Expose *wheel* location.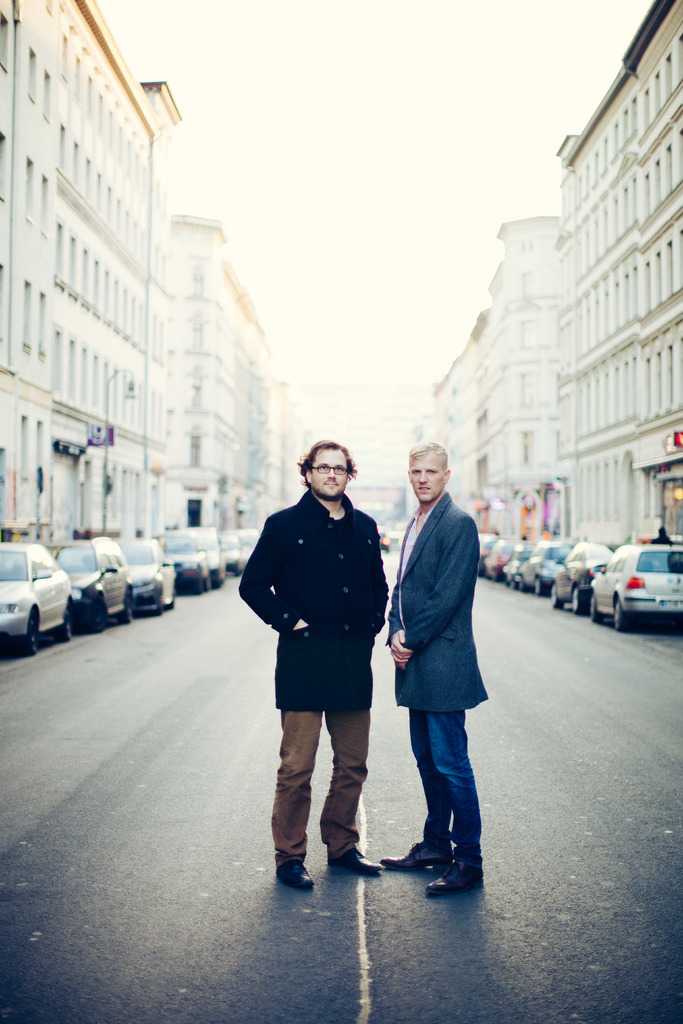
Exposed at {"left": 22, "top": 610, "right": 41, "bottom": 648}.
